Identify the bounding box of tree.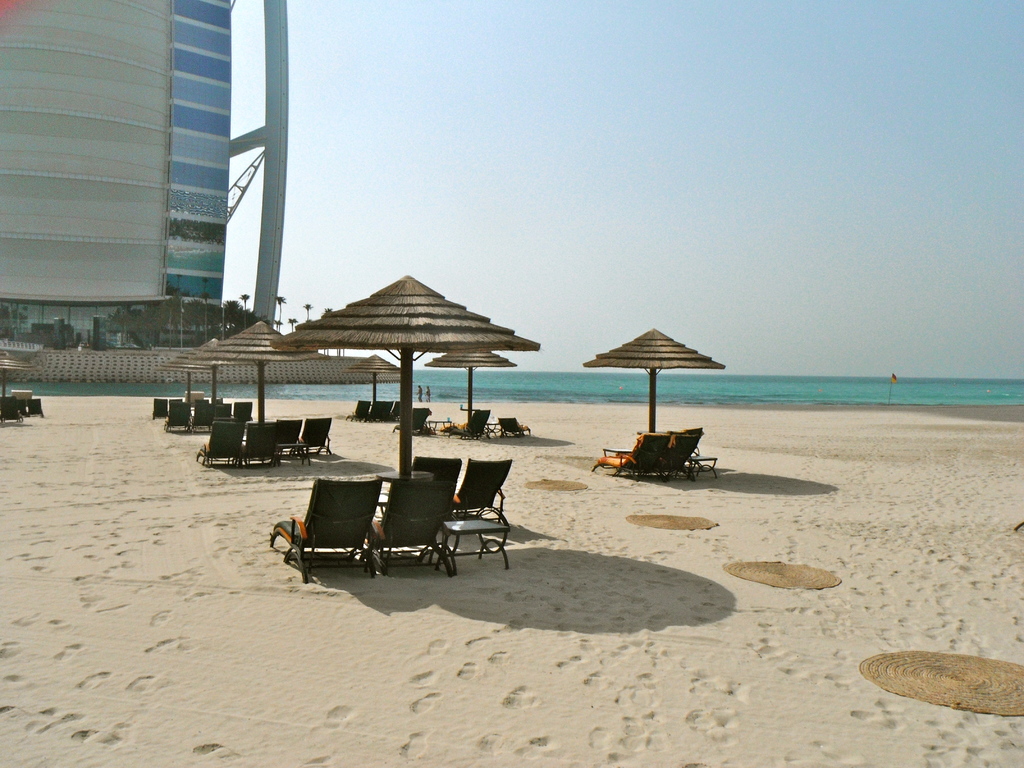
Rect(237, 294, 251, 324).
